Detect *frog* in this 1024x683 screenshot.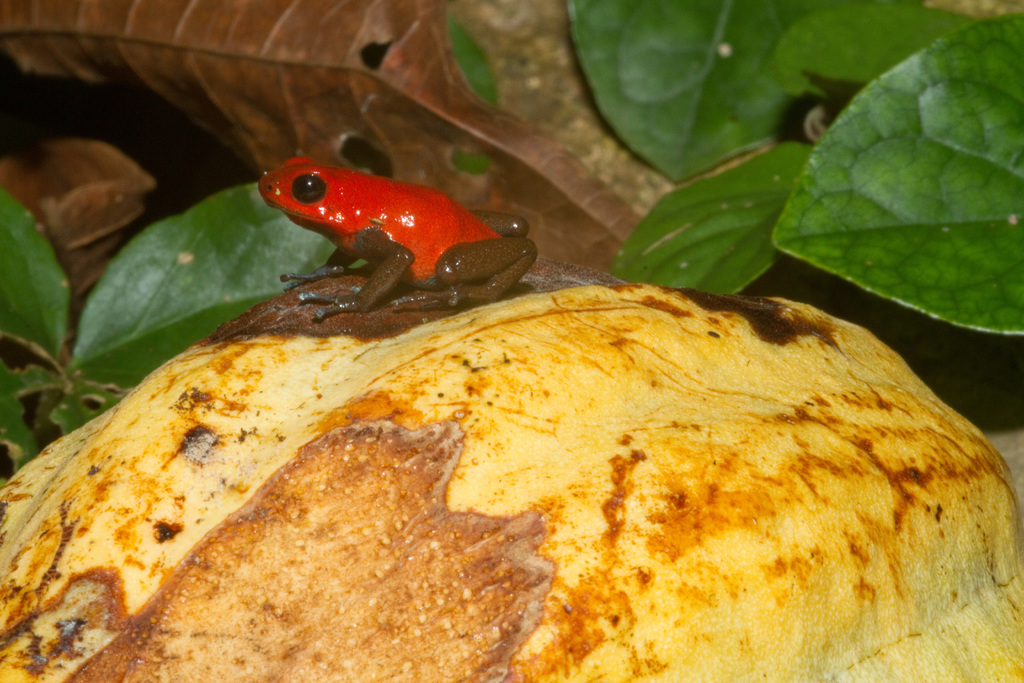
Detection: [x1=253, y1=156, x2=536, y2=322].
